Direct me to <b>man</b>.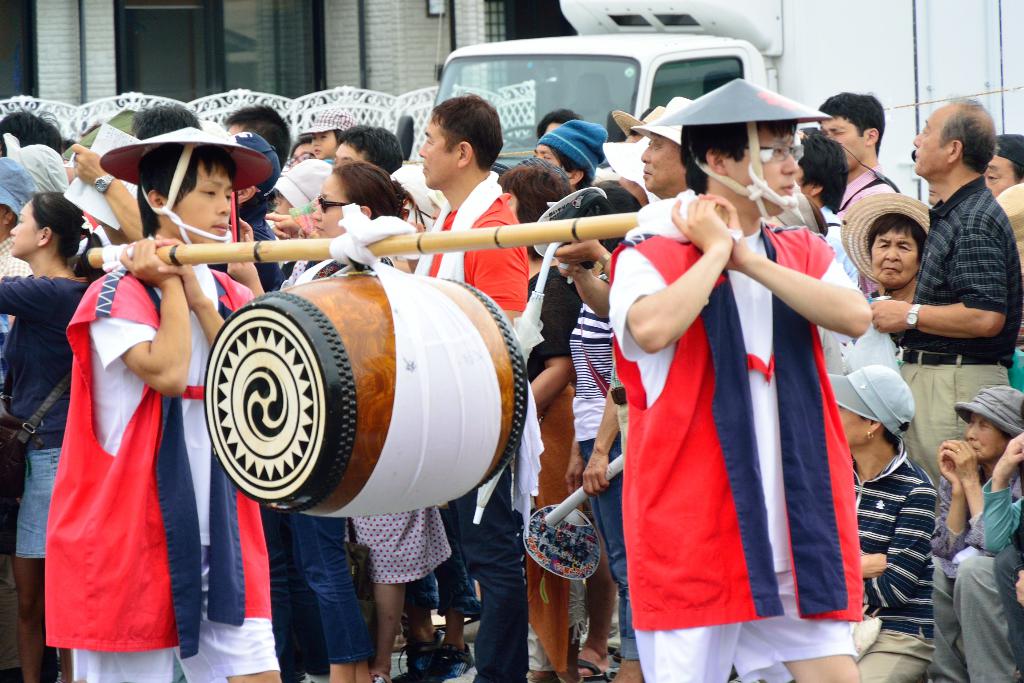
Direction: x1=387, y1=88, x2=522, y2=682.
